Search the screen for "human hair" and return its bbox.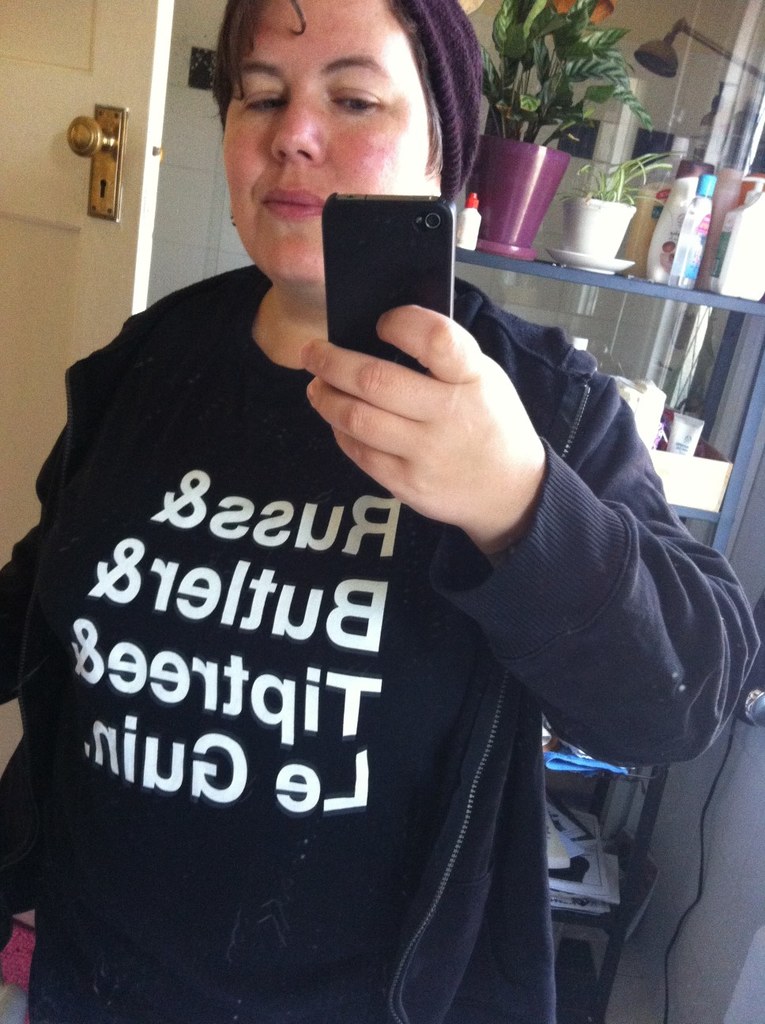
Found: bbox(203, 5, 465, 144).
